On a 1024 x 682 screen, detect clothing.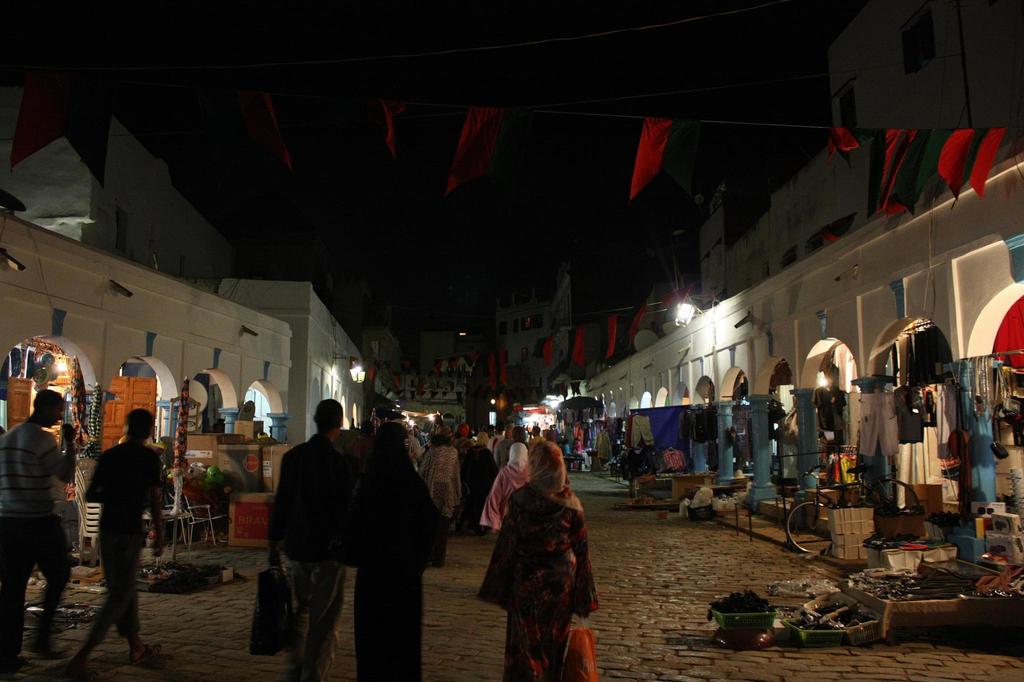
(356, 444, 440, 676).
